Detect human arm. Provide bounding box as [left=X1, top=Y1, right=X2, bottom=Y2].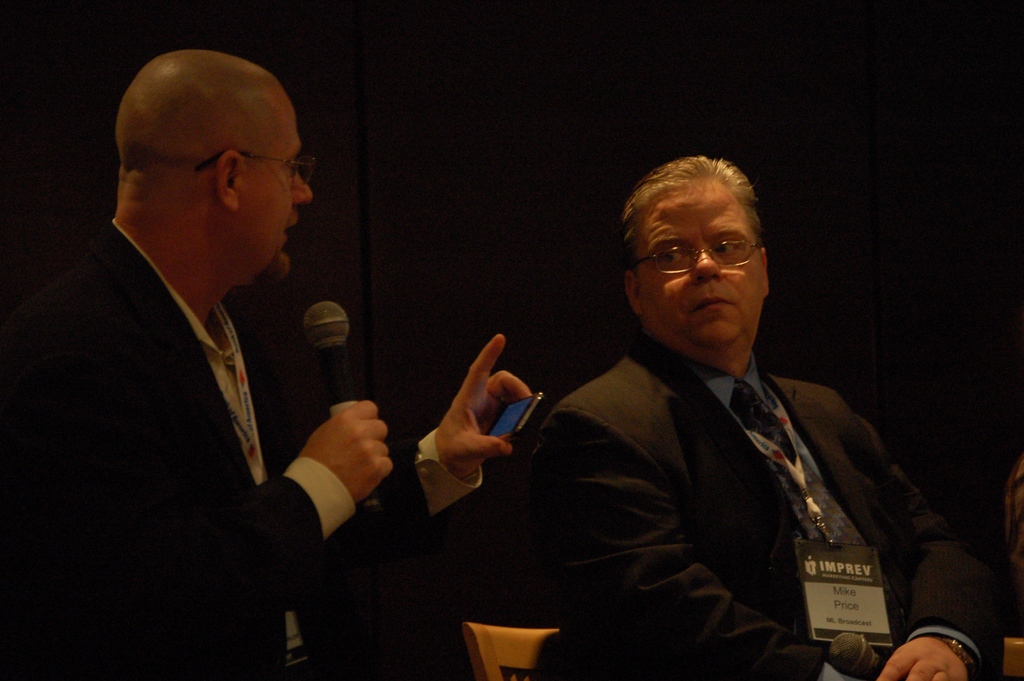
[left=97, top=267, right=400, bottom=678].
